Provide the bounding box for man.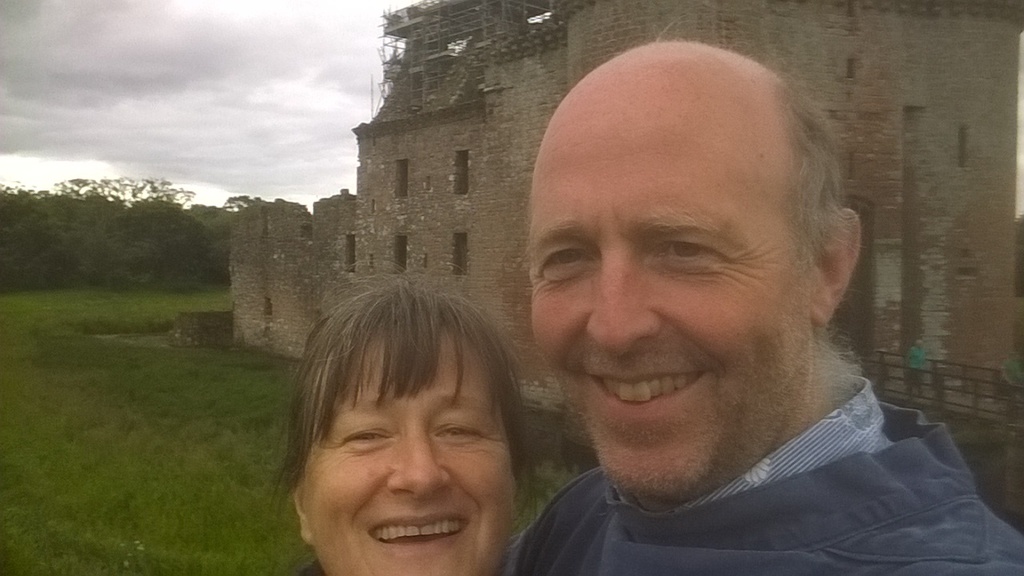
x1=455 y1=18 x2=1008 y2=571.
